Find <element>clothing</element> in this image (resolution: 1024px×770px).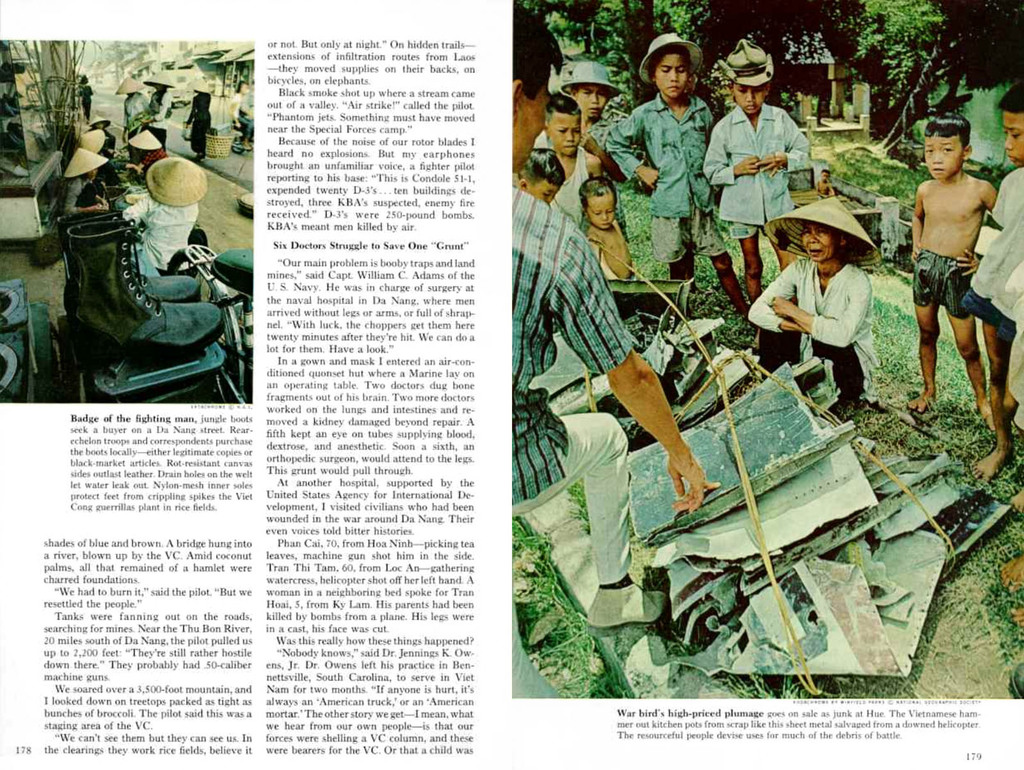
<box>911,246,973,318</box>.
